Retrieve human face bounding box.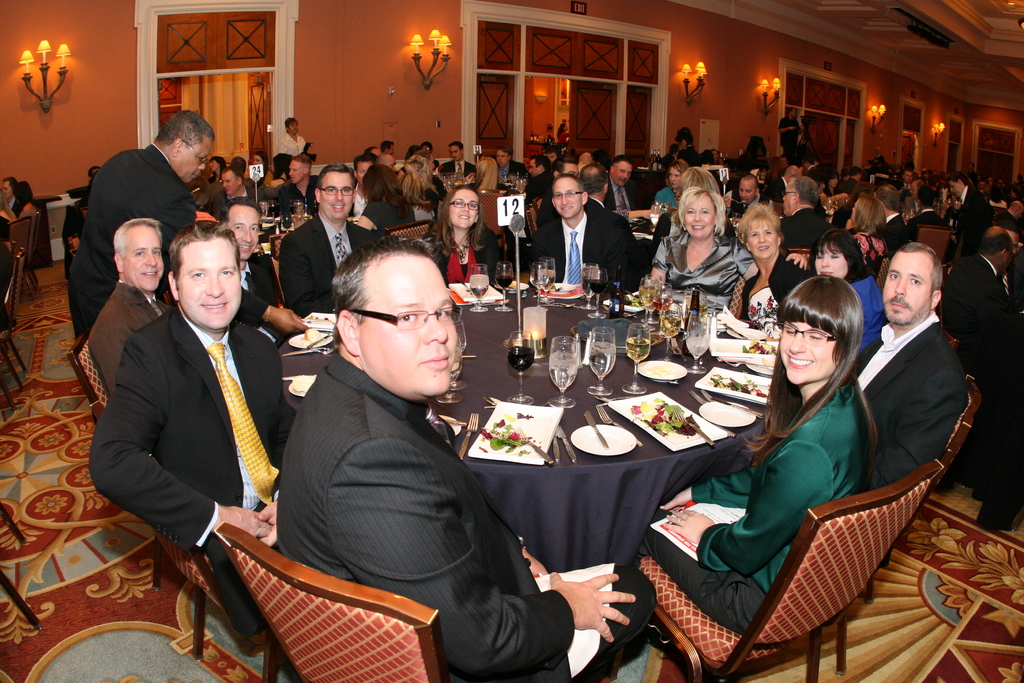
Bounding box: detection(748, 220, 778, 259).
